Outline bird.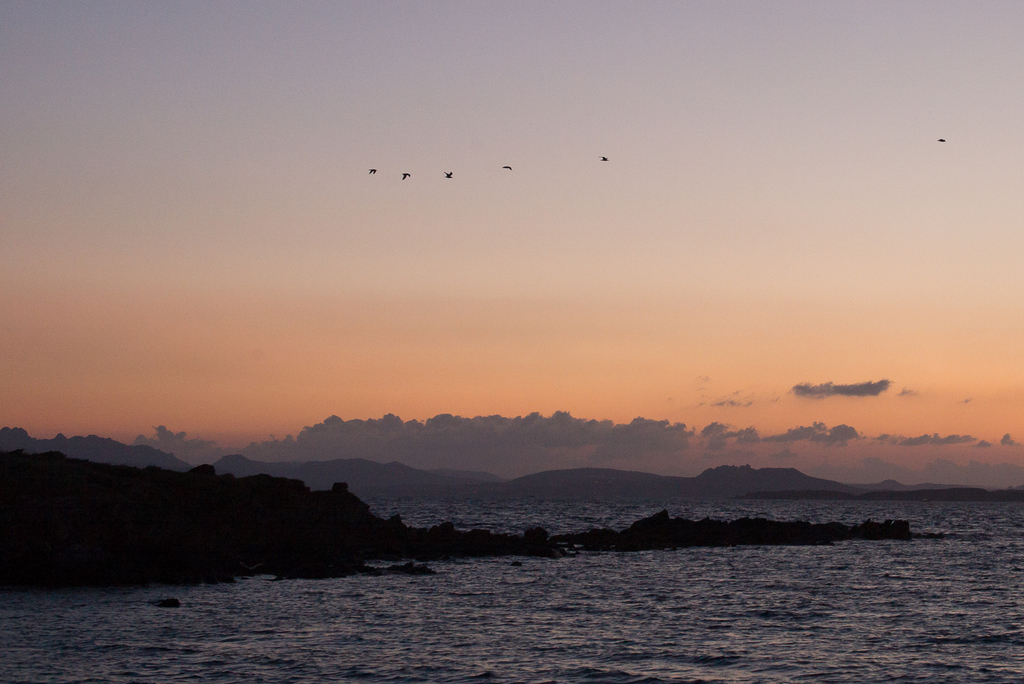
Outline: <box>504,164,516,173</box>.
